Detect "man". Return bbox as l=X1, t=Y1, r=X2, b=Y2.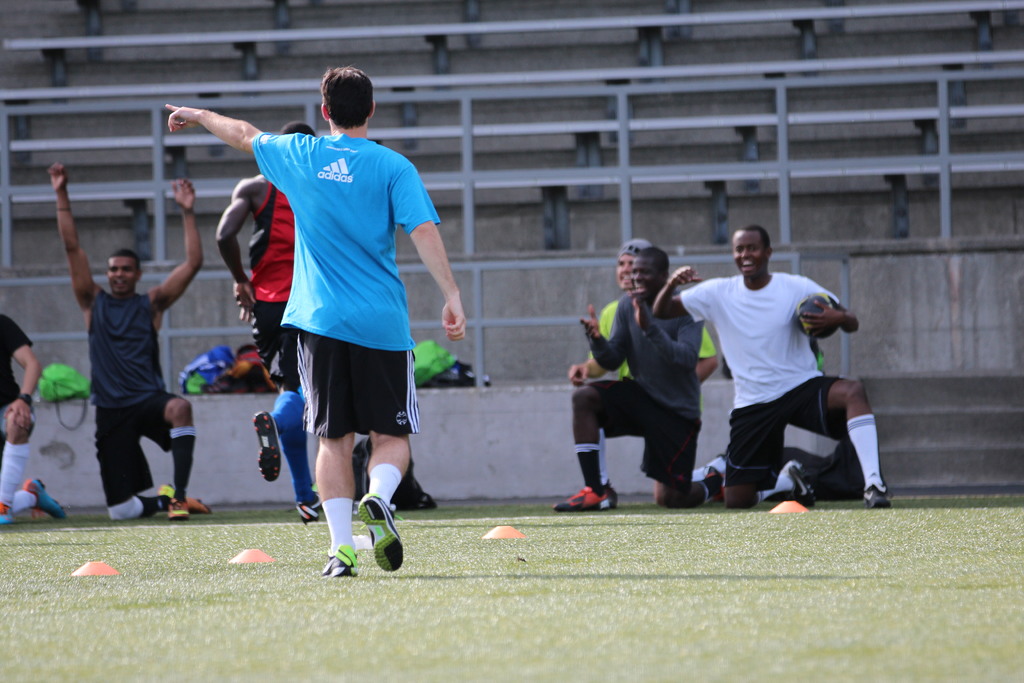
l=220, t=115, r=324, b=522.
